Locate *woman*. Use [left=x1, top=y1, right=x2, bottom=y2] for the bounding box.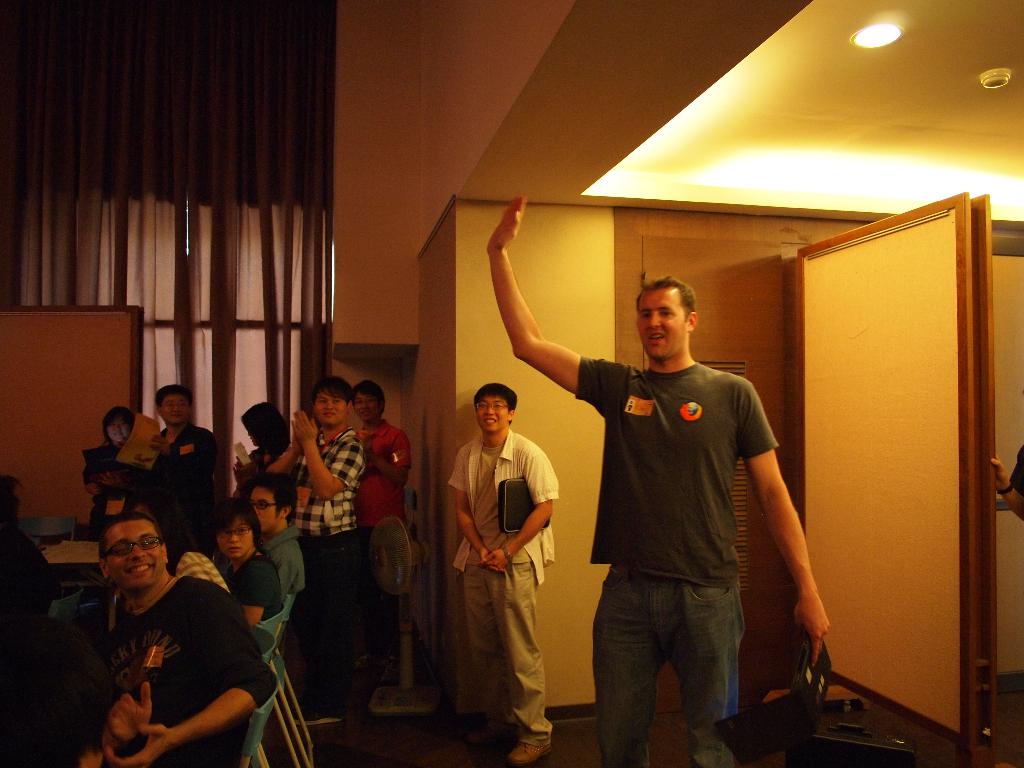
[left=81, top=405, right=152, bottom=544].
